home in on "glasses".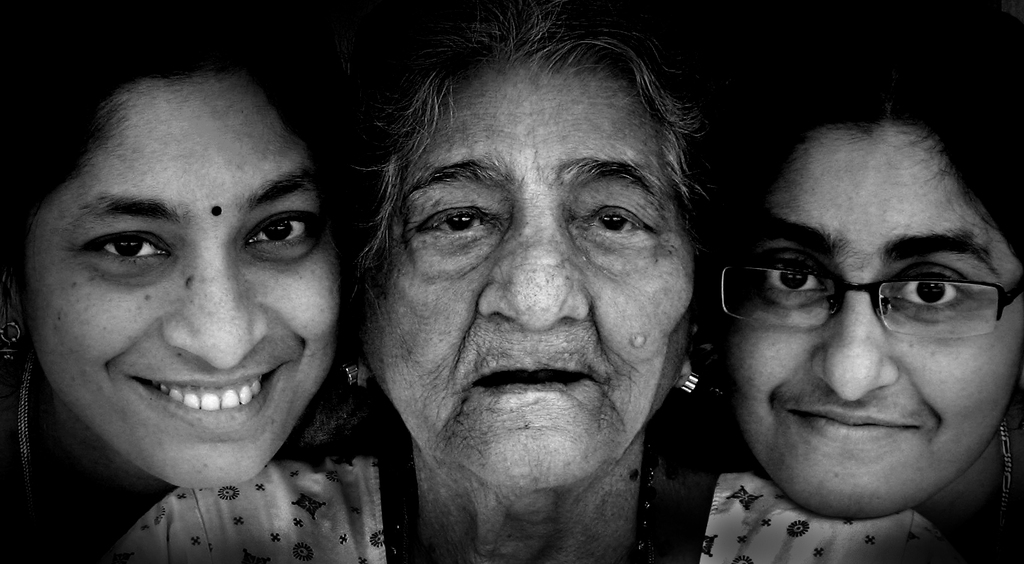
Homed in at box(720, 262, 1023, 339).
